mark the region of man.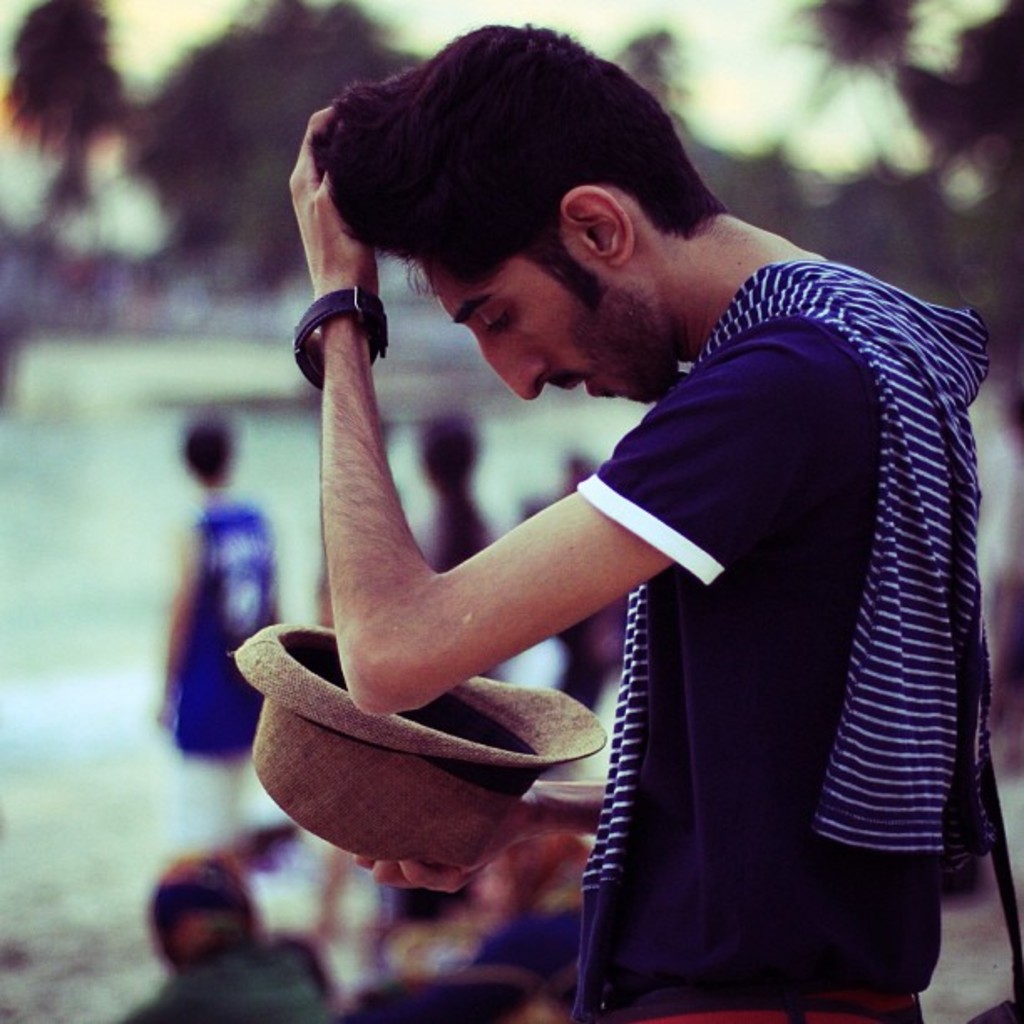
Region: (left=144, top=402, right=271, bottom=848).
